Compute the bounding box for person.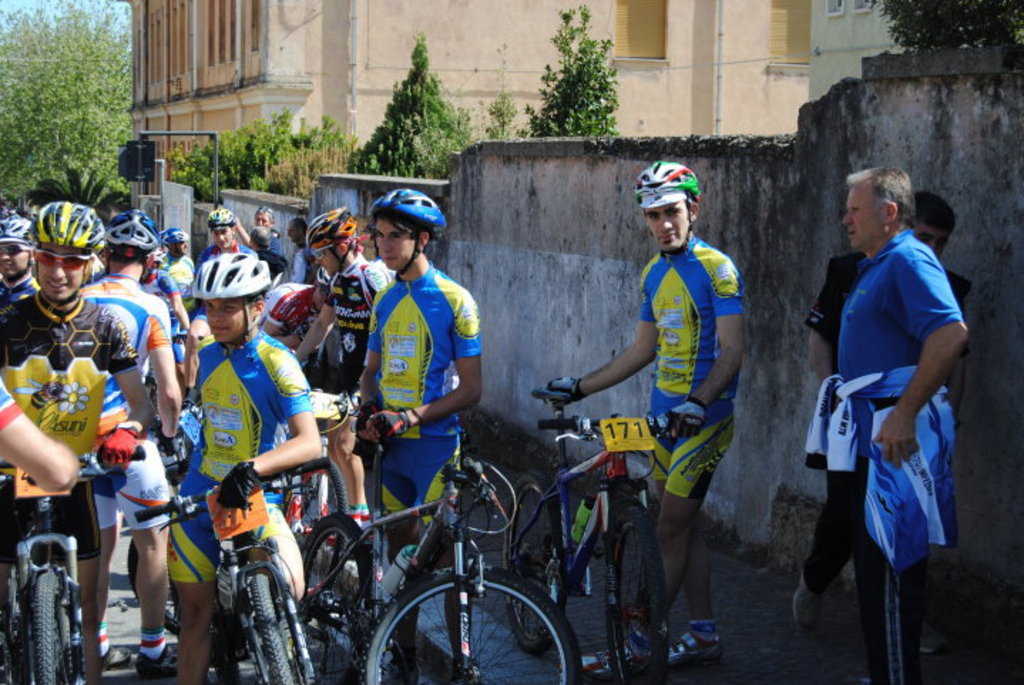
crop(789, 189, 973, 657).
